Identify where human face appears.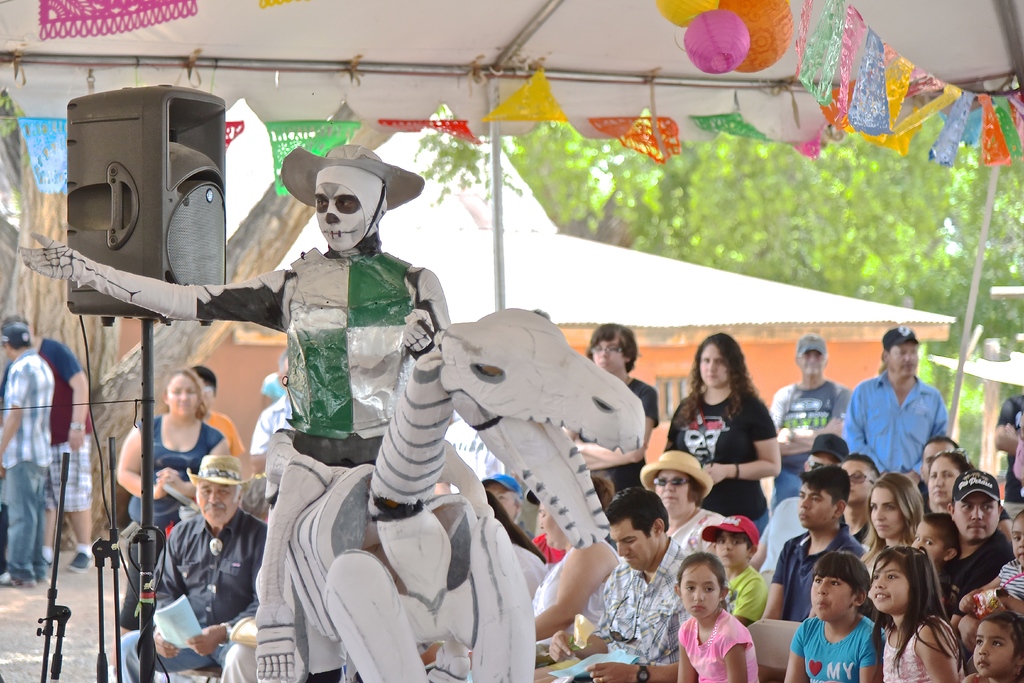
Appears at locate(701, 344, 729, 393).
